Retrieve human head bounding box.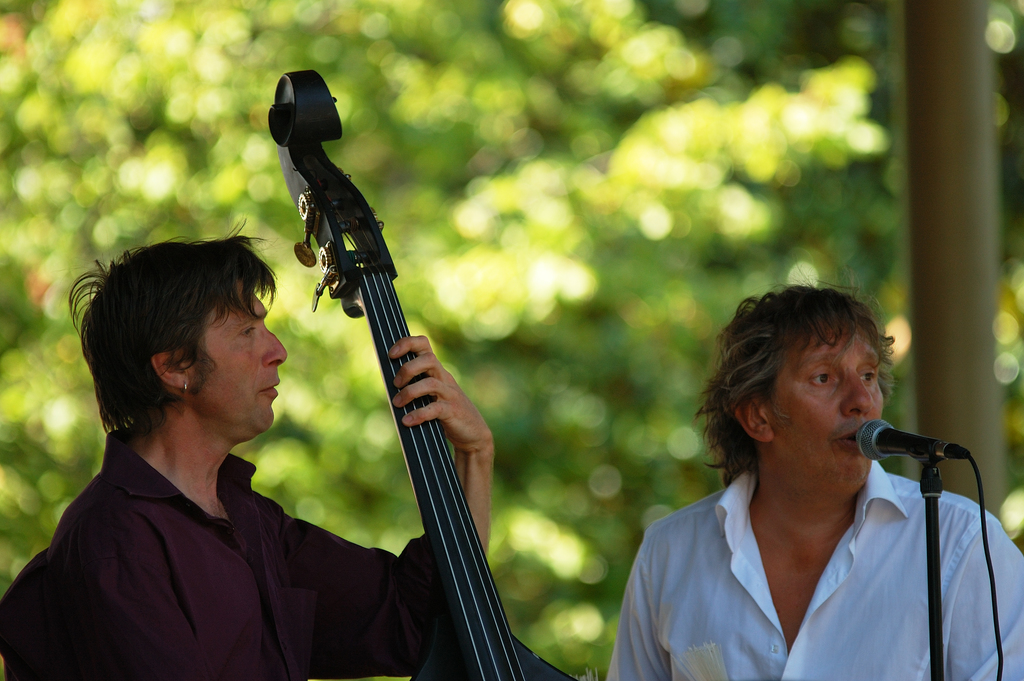
Bounding box: bbox=(721, 290, 906, 479).
